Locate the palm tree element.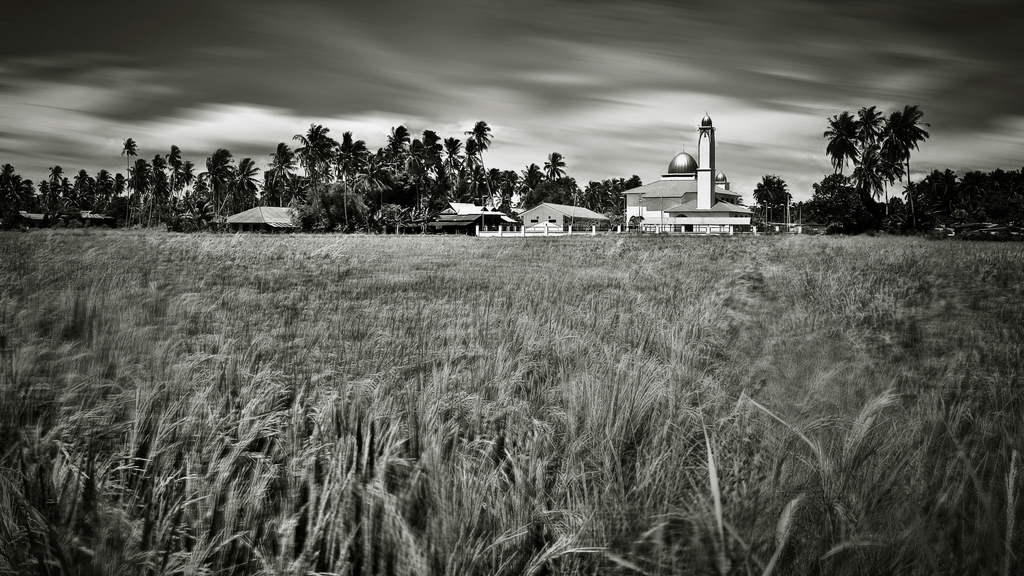
Element bbox: bbox=[354, 124, 417, 187].
